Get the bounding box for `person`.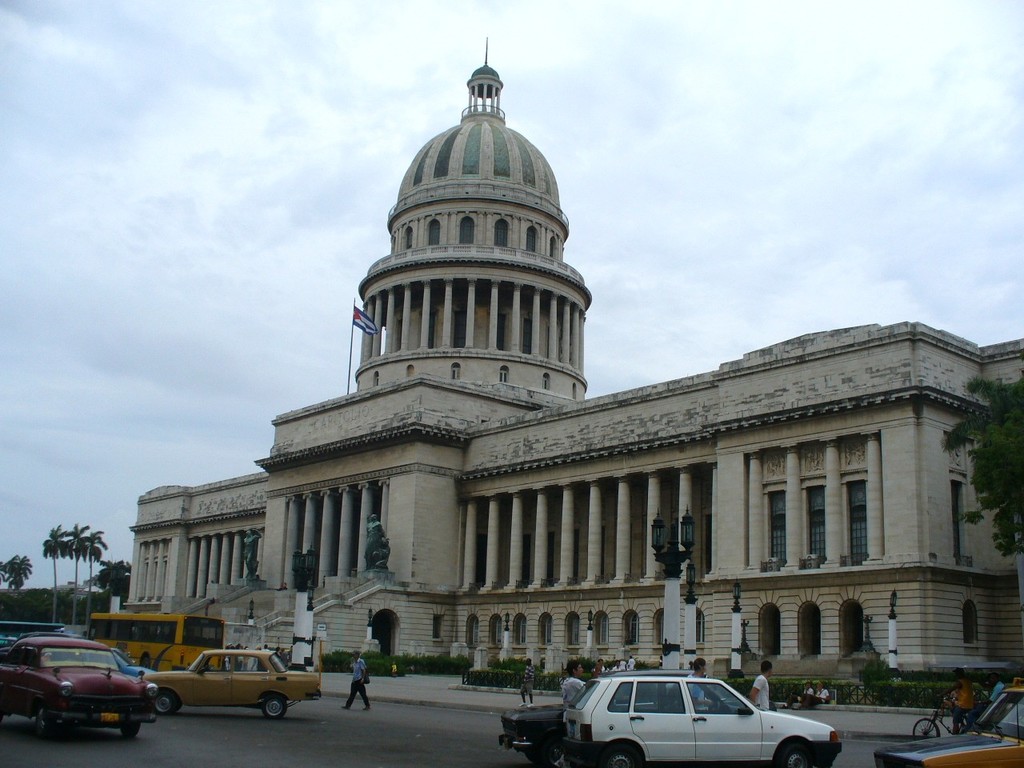
[747, 663, 778, 714].
